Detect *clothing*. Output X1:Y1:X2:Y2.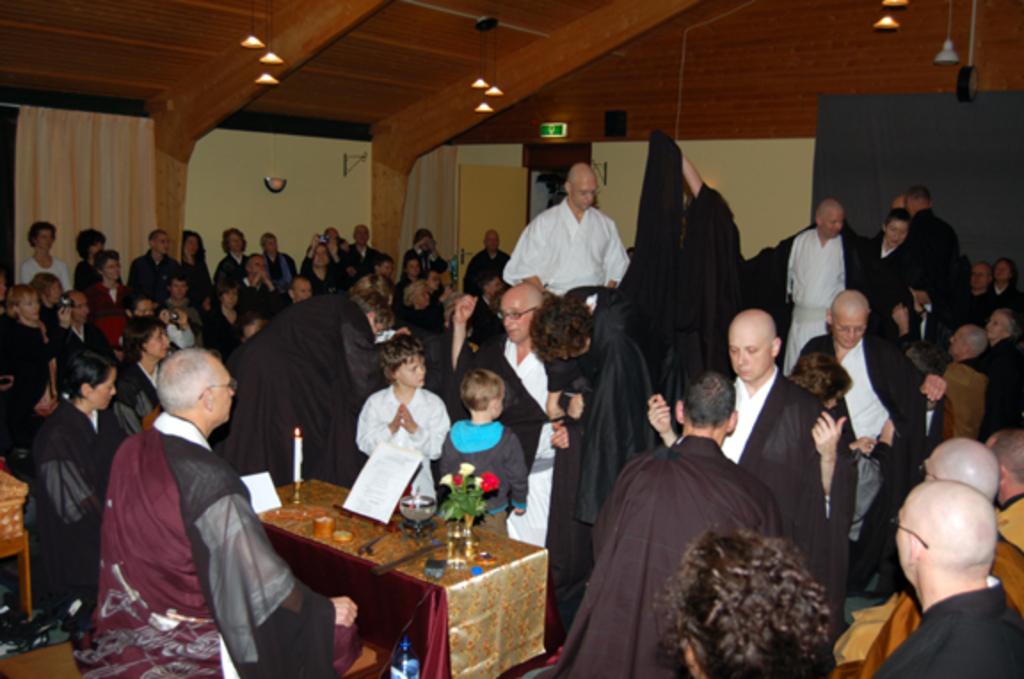
988:268:1022:324.
